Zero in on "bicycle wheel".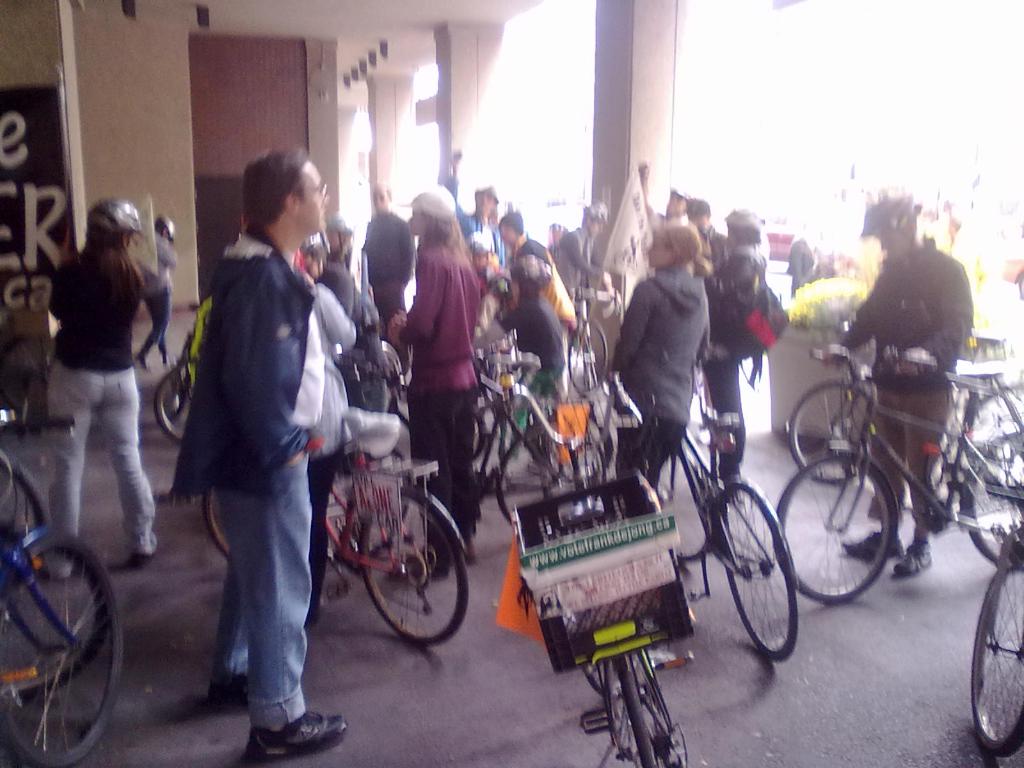
Zeroed in: <box>204,479,235,559</box>.
